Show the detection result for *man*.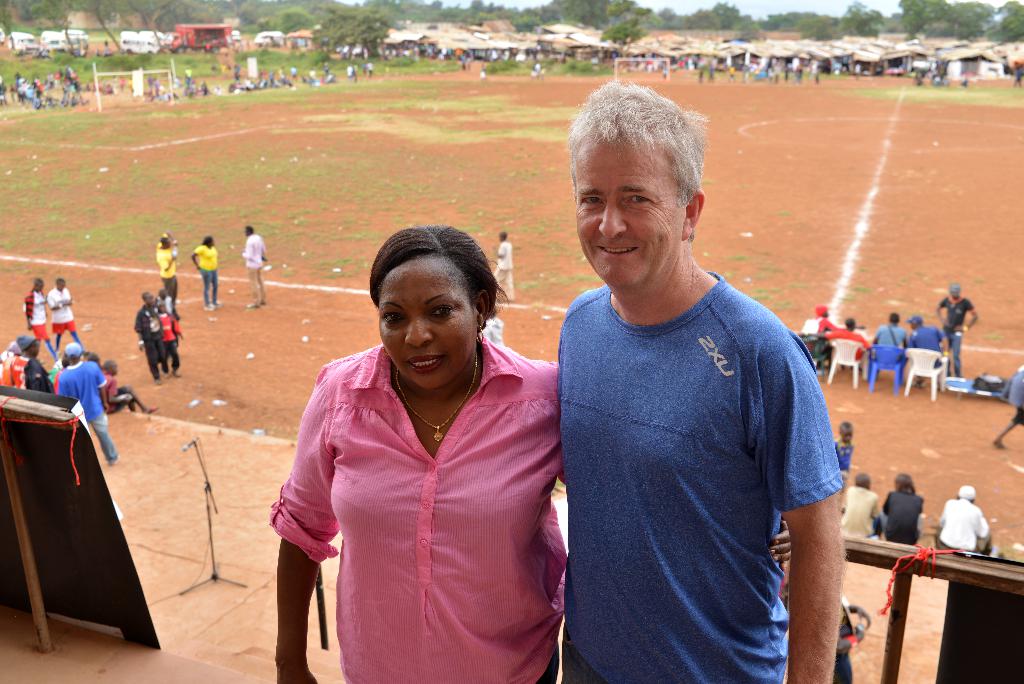
55:341:118:465.
